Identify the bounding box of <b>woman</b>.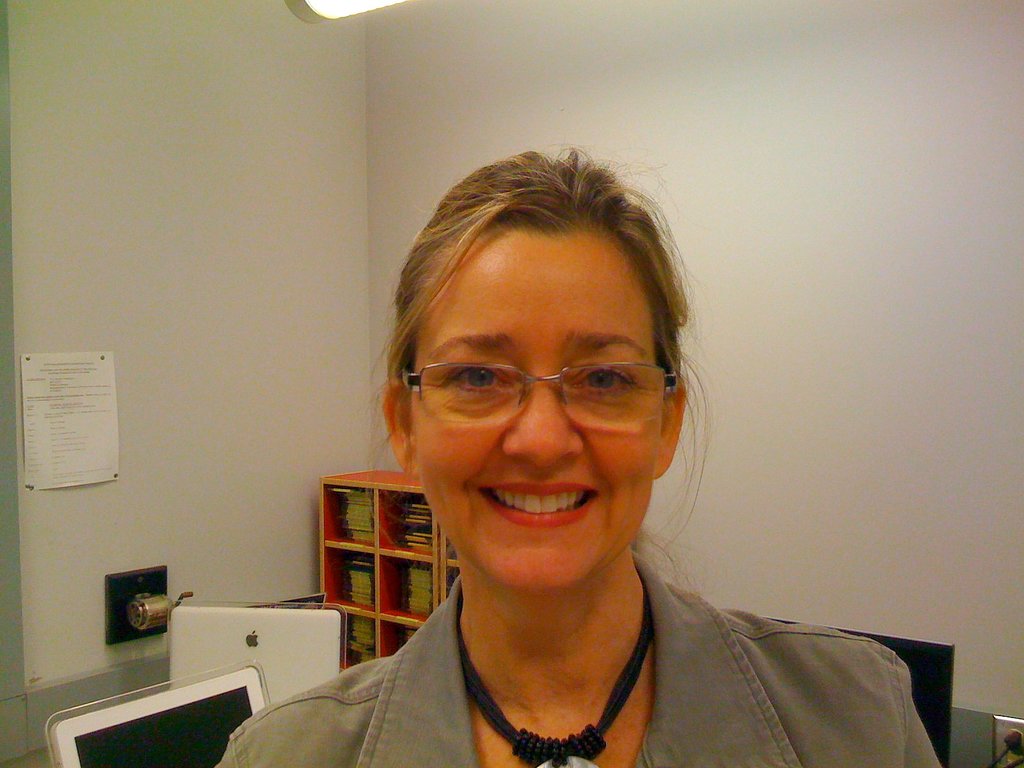
(195, 153, 996, 767).
